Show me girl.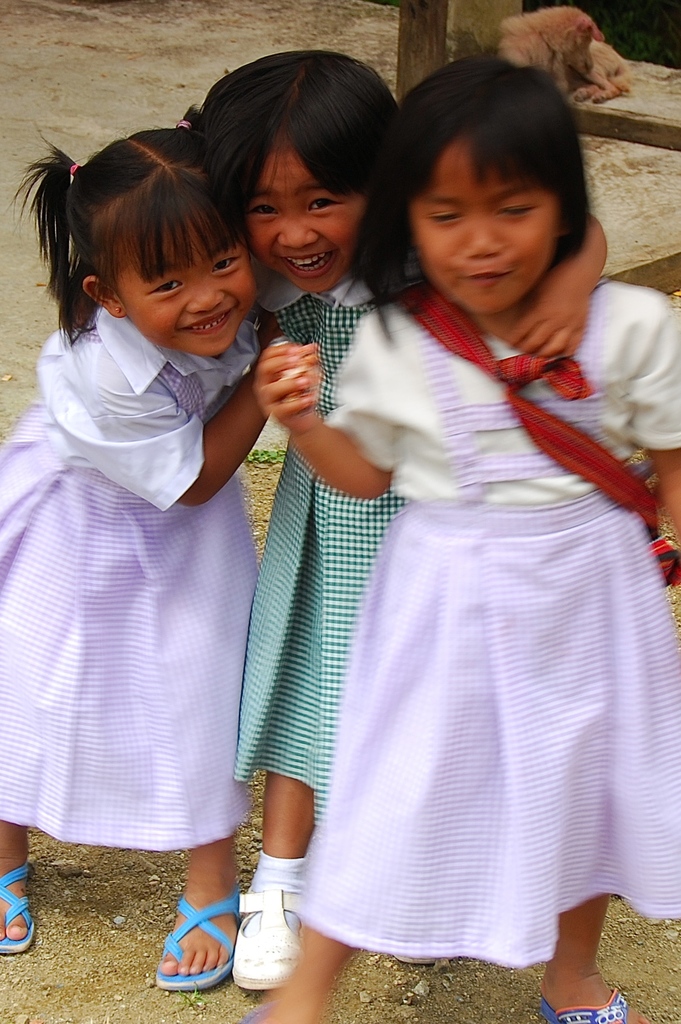
girl is here: box(178, 47, 606, 991).
